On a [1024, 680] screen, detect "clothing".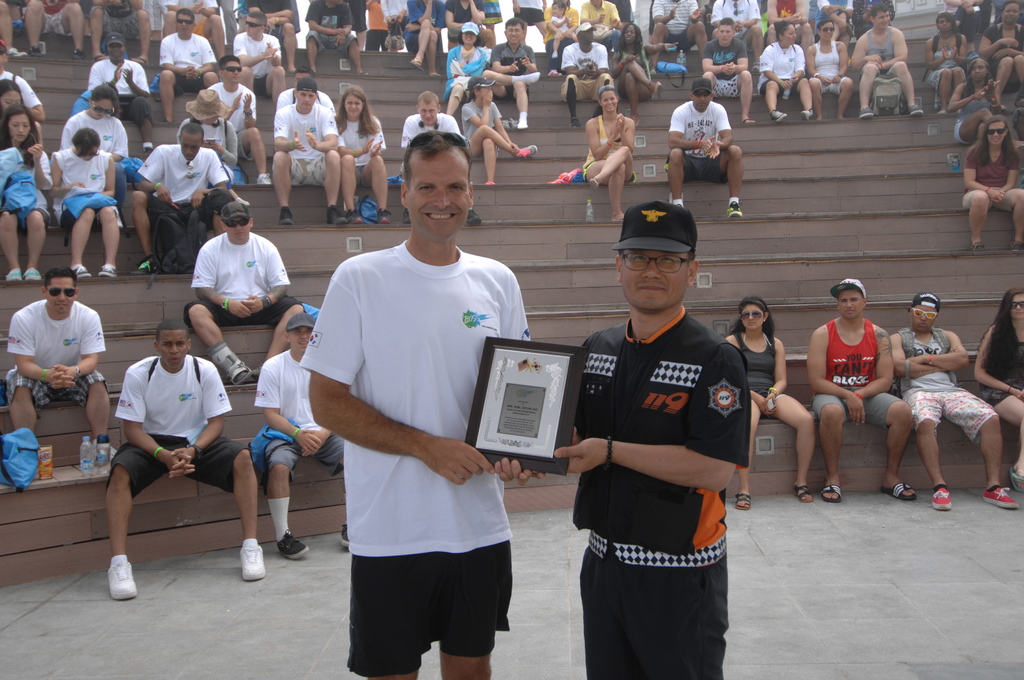
758, 44, 808, 104.
